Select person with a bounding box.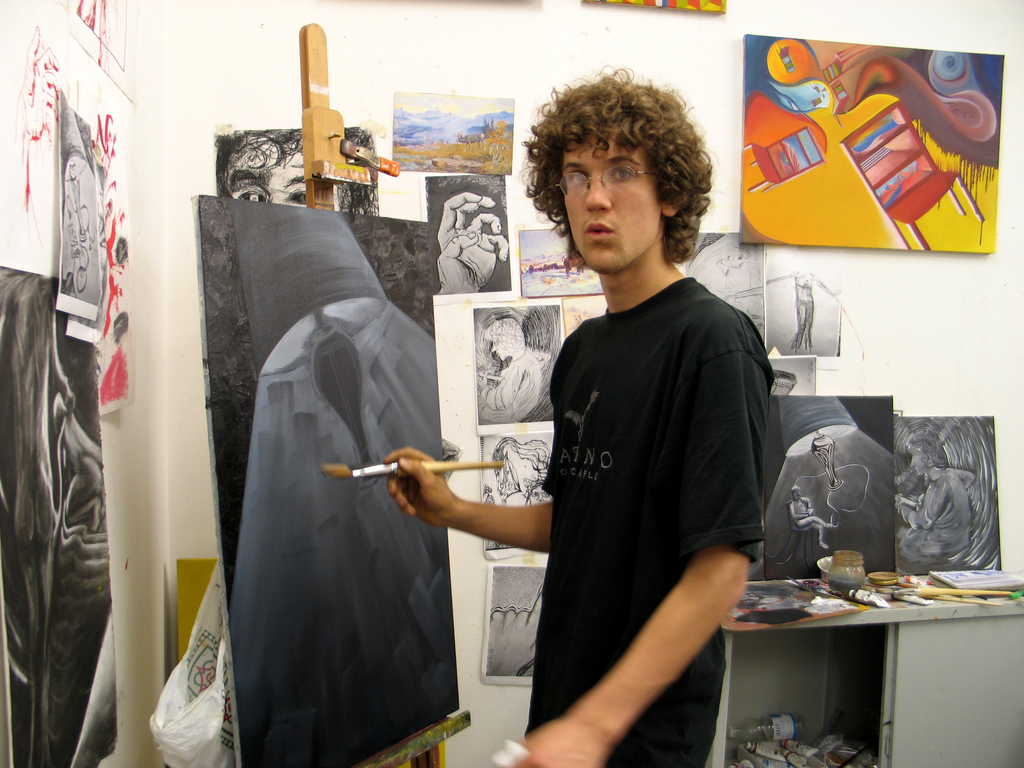
pyautogui.locateOnScreen(386, 65, 778, 767).
